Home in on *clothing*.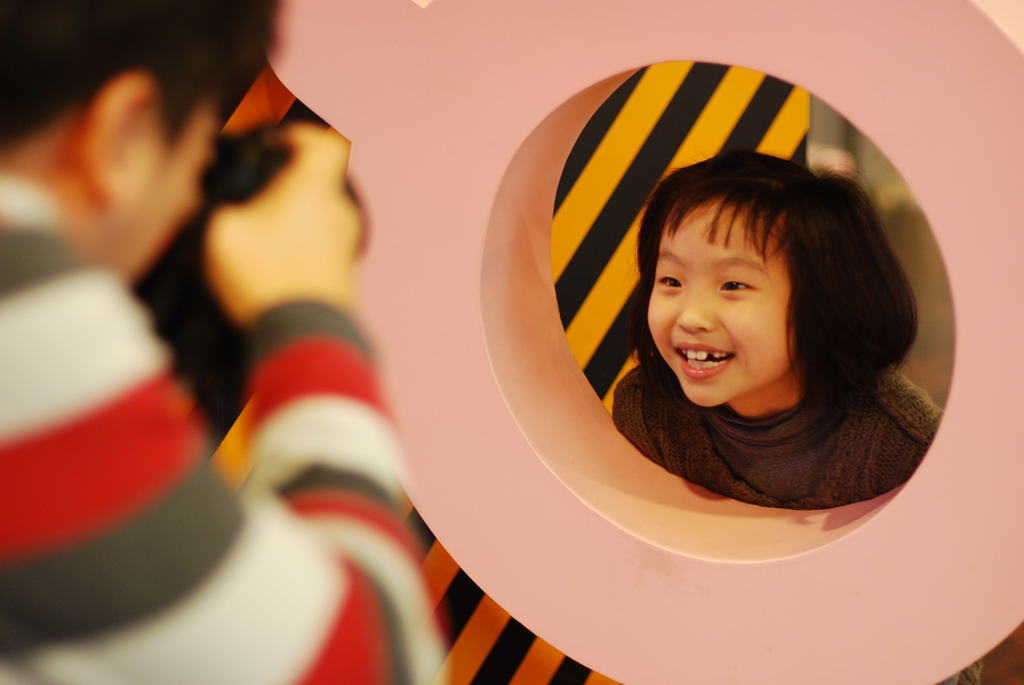
Homed in at (0,171,436,684).
